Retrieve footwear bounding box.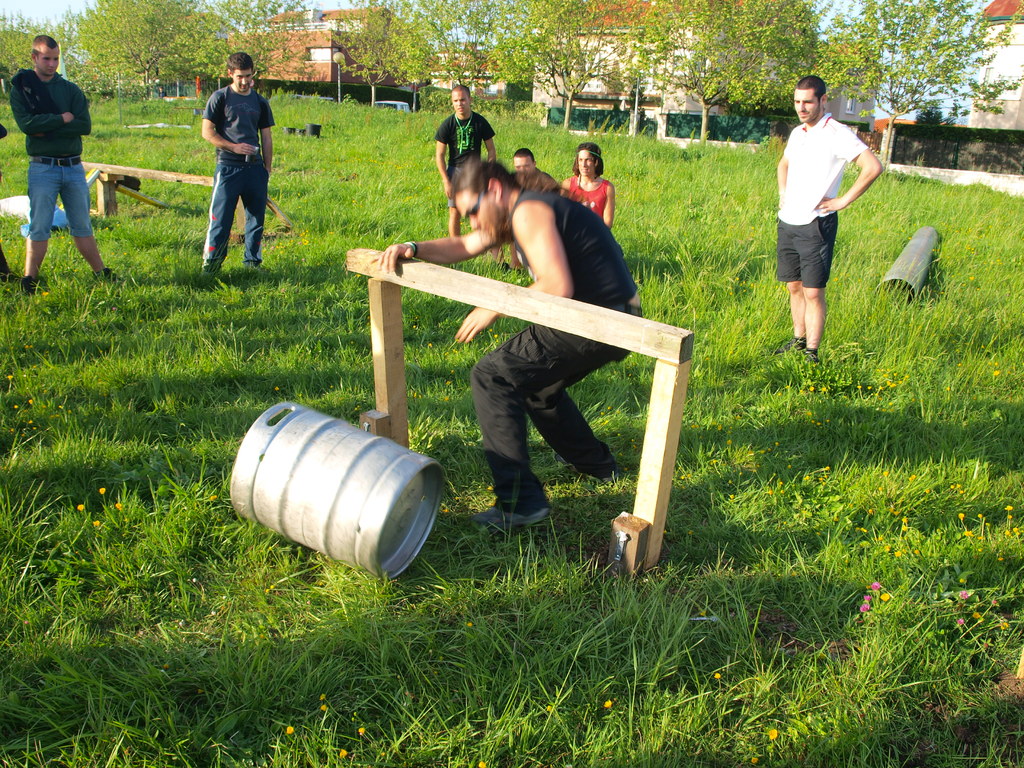
Bounding box: 554, 452, 622, 480.
